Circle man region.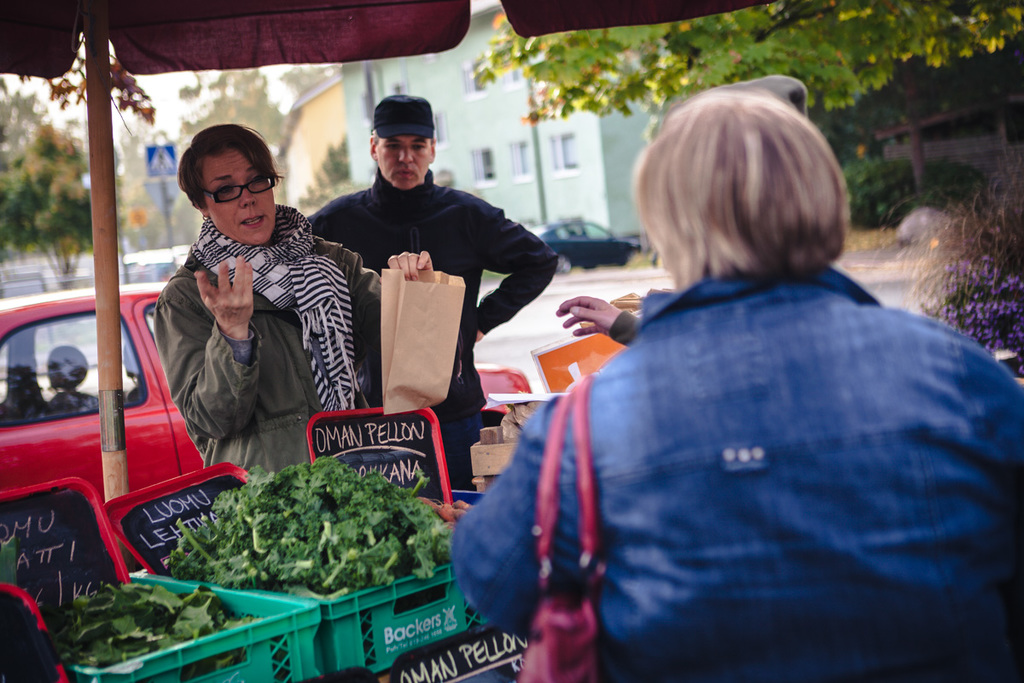
Region: x1=304, y1=92, x2=563, y2=475.
